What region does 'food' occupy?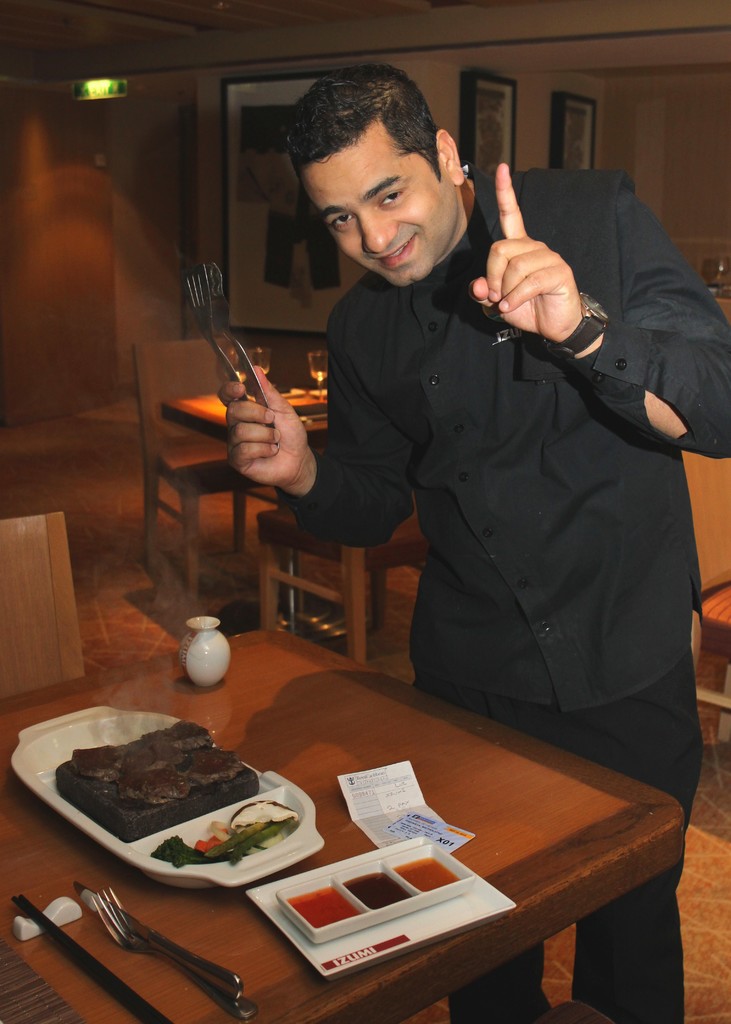
box=[56, 737, 277, 884].
